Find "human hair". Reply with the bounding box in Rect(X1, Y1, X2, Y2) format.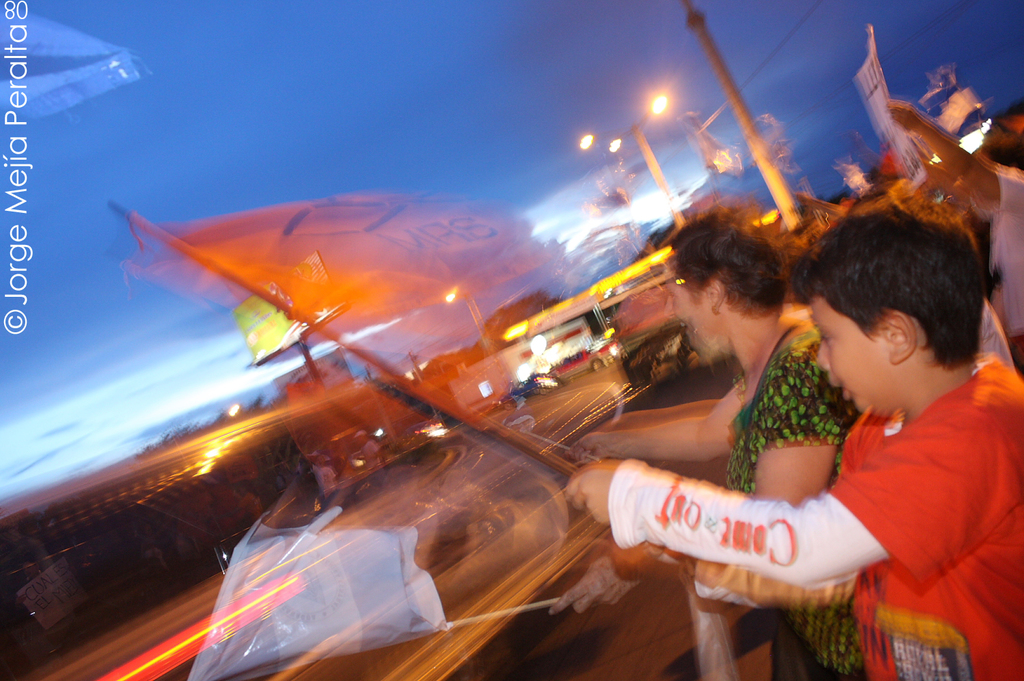
Rect(673, 213, 815, 356).
